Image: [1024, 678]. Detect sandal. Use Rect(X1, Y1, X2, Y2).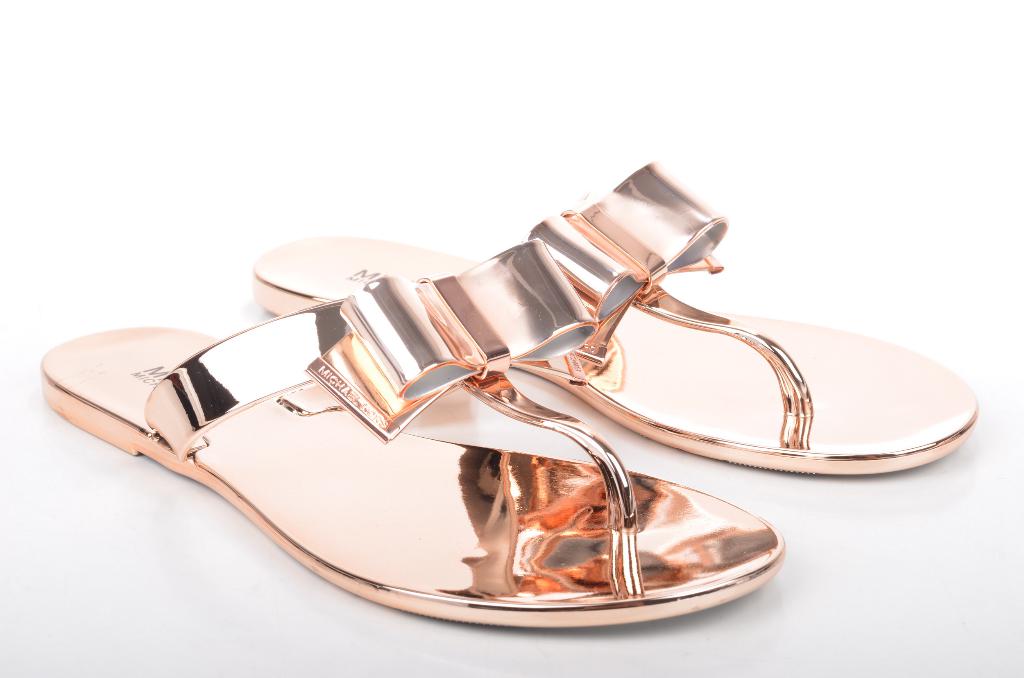
Rect(254, 157, 979, 475).
